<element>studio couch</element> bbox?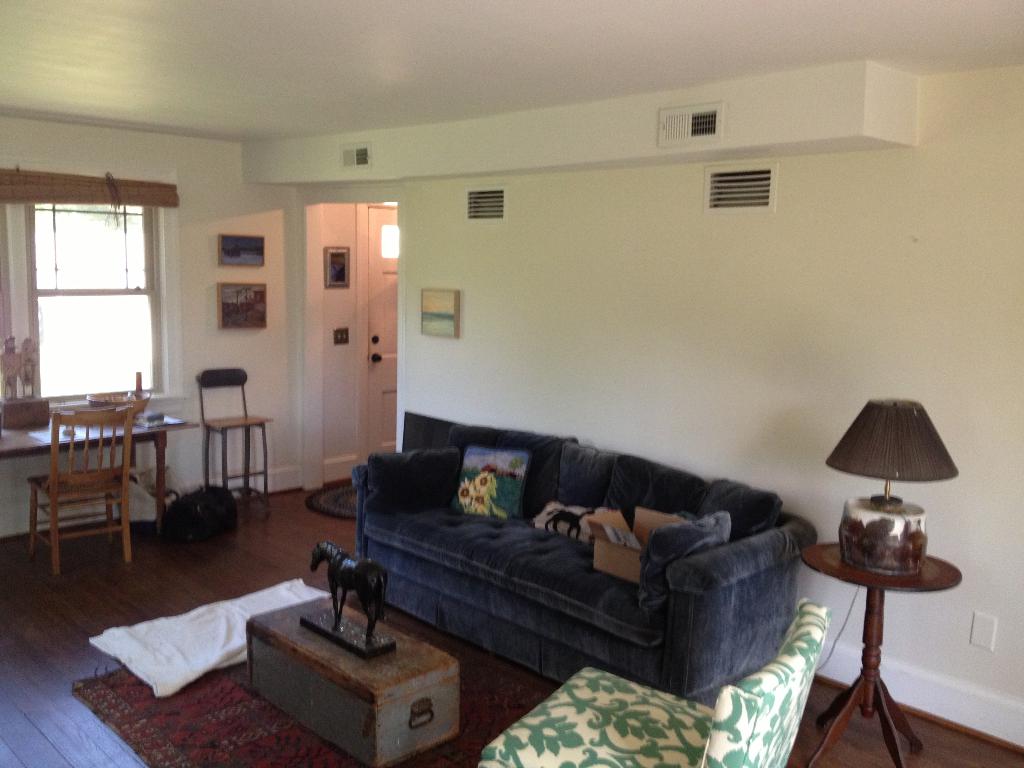
351,414,816,700
